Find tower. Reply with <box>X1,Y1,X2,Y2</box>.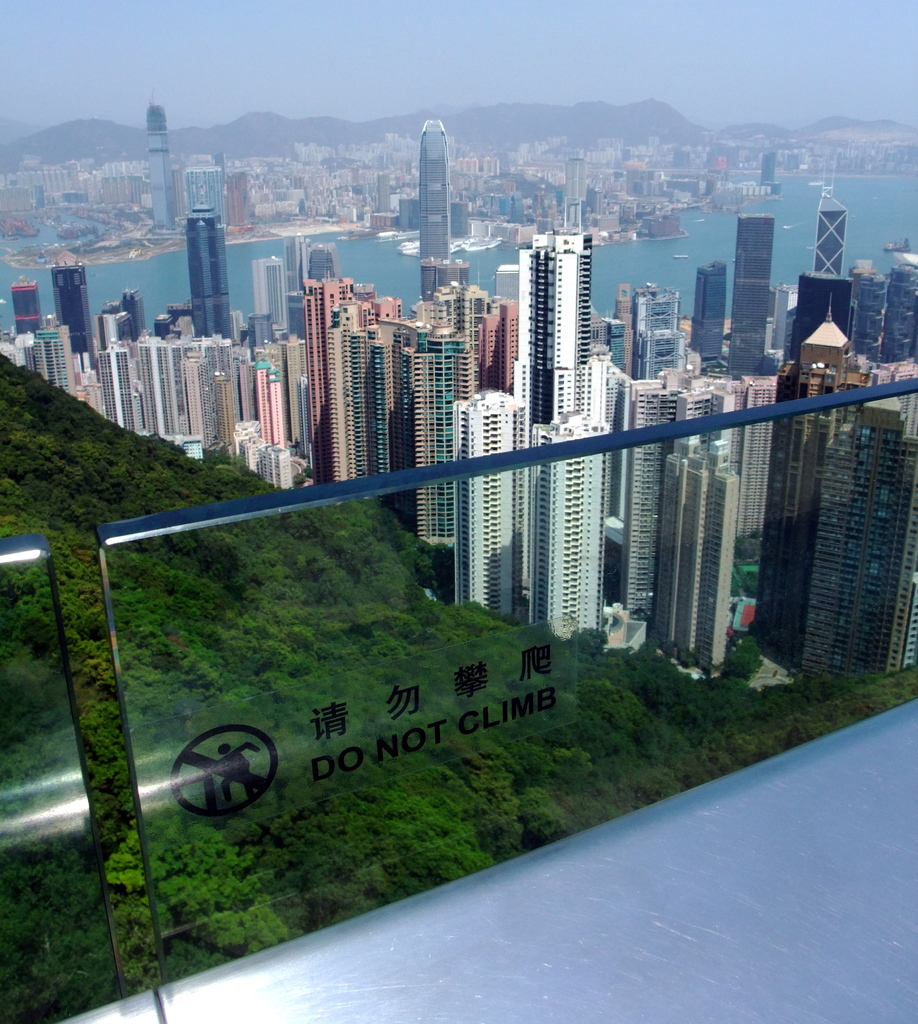
<box>306,241,335,286</box>.
